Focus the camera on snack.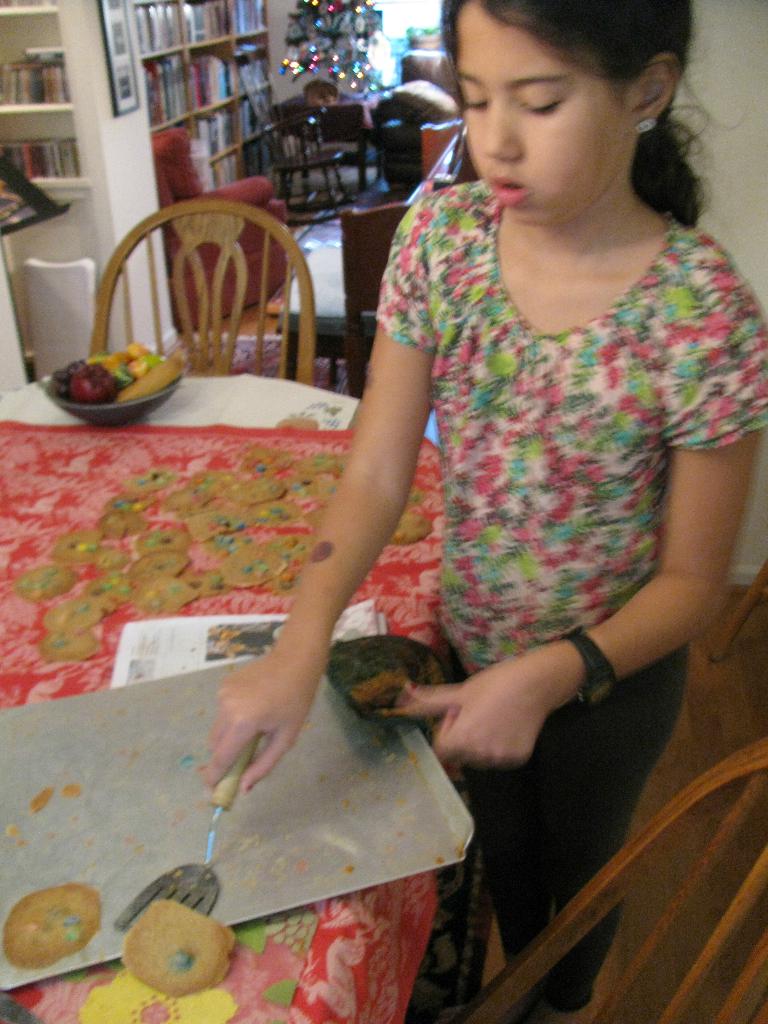
Focus region: 85:573:136:611.
